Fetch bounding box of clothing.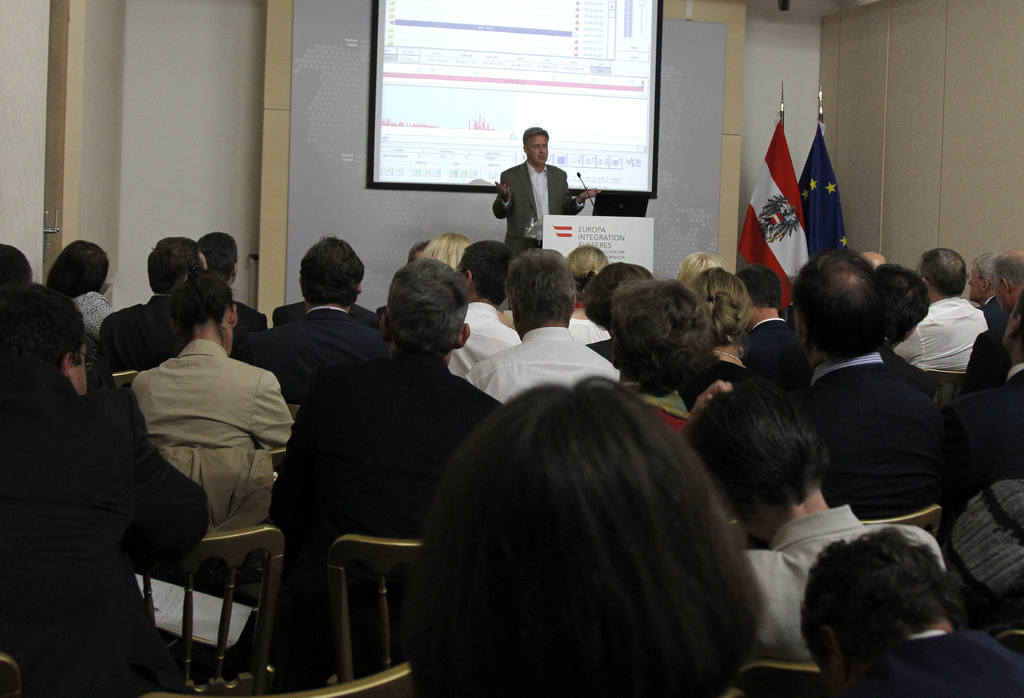
Bbox: pyautogui.locateOnScreen(447, 302, 516, 383).
